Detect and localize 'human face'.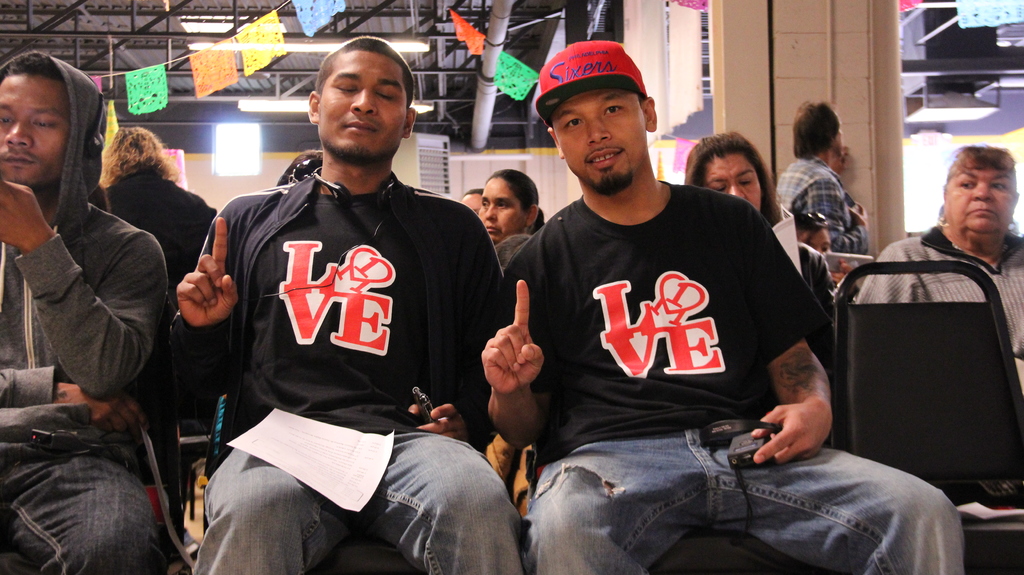
Localized at {"x1": 477, "y1": 179, "x2": 526, "y2": 239}.
